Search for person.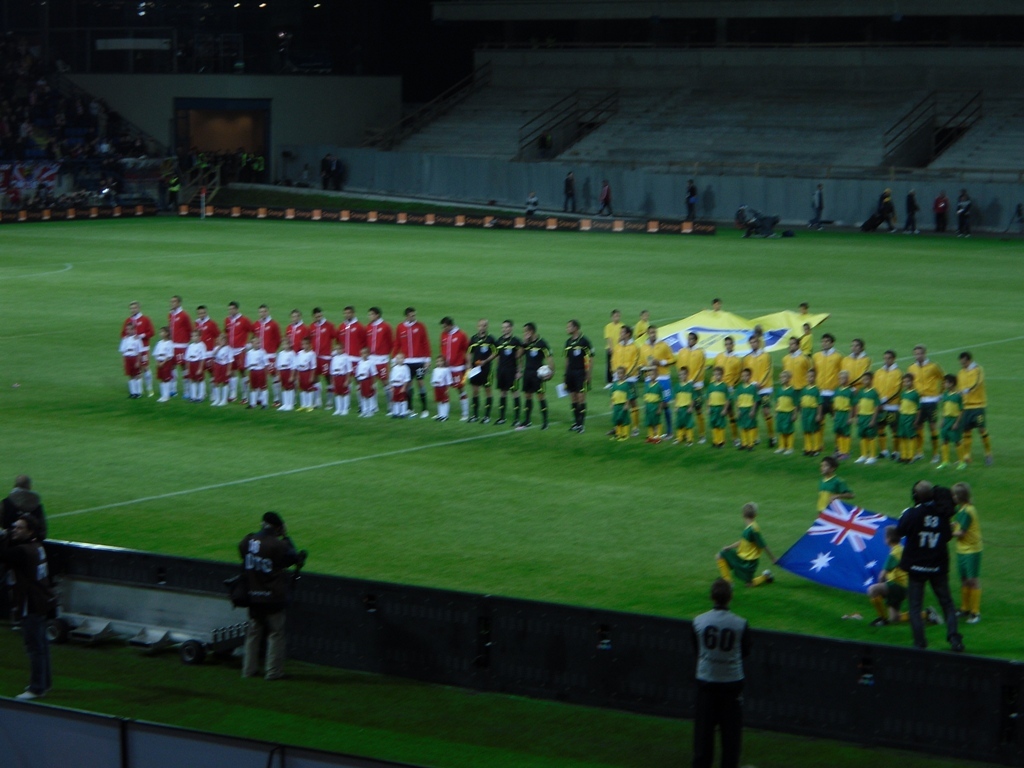
Found at box(307, 306, 340, 350).
